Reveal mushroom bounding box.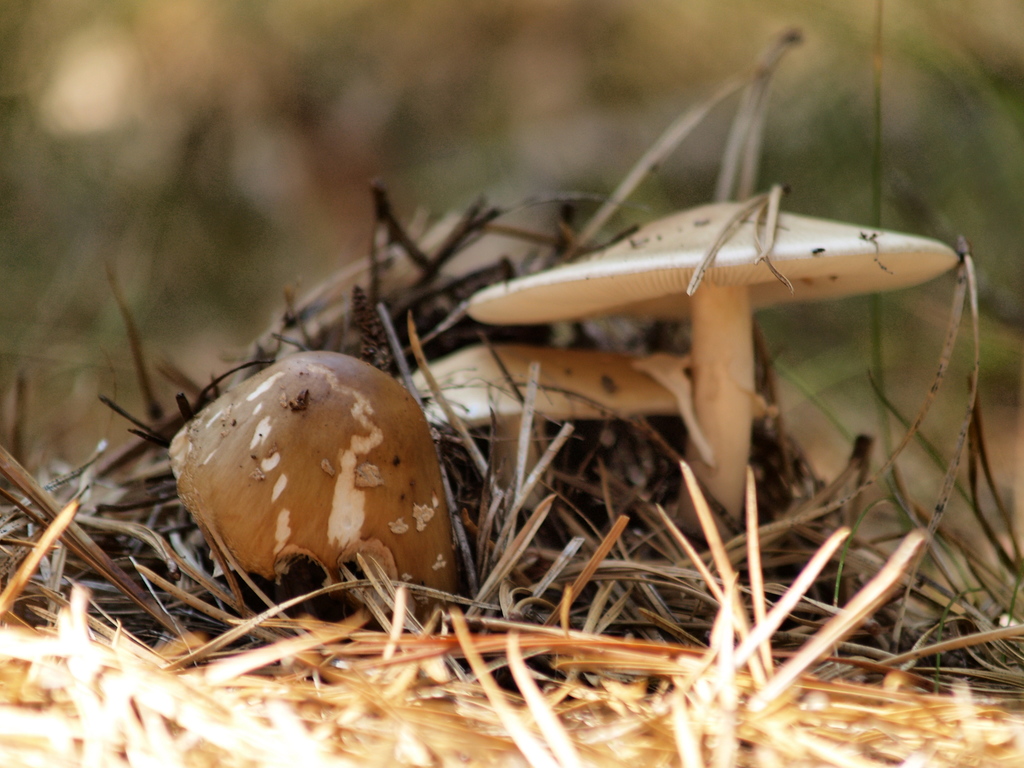
Revealed: 115:360:480:645.
